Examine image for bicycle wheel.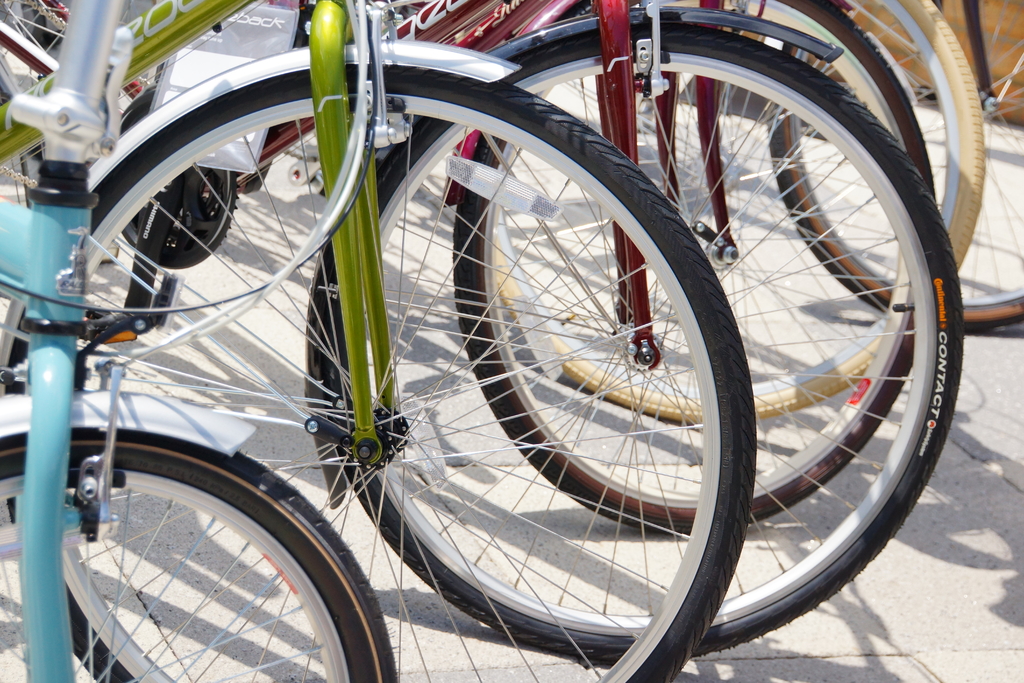
Examination result: locate(767, 0, 1023, 333).
